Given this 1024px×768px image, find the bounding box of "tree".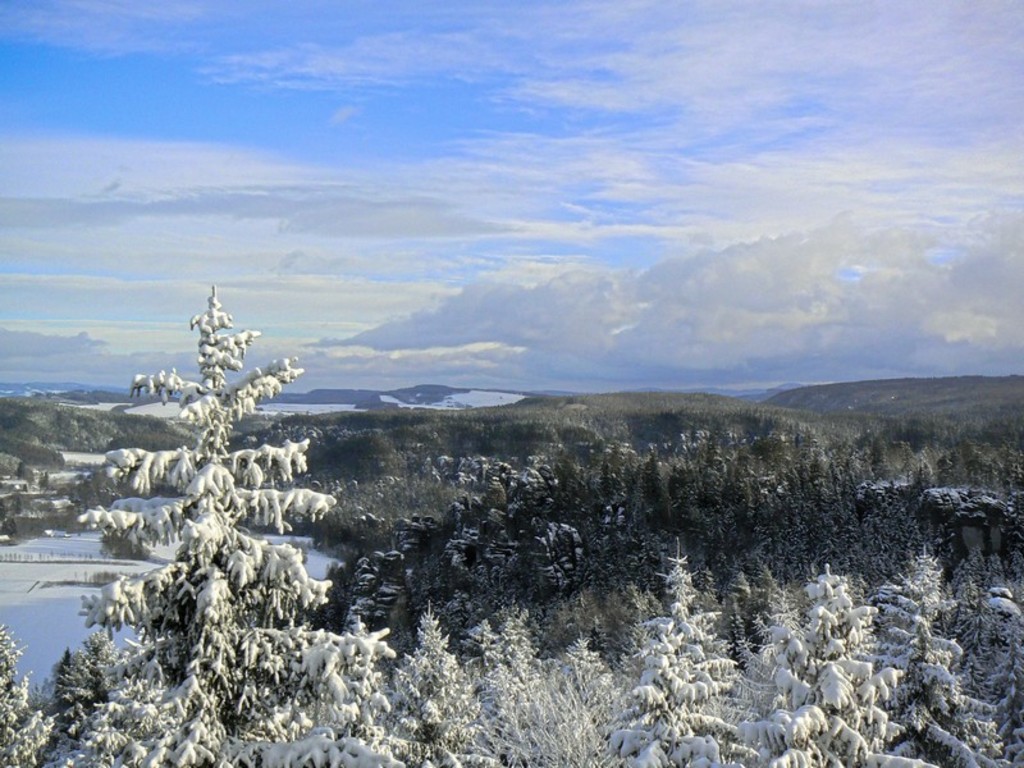
(left=82, top=250, right=361, bottom=701).
